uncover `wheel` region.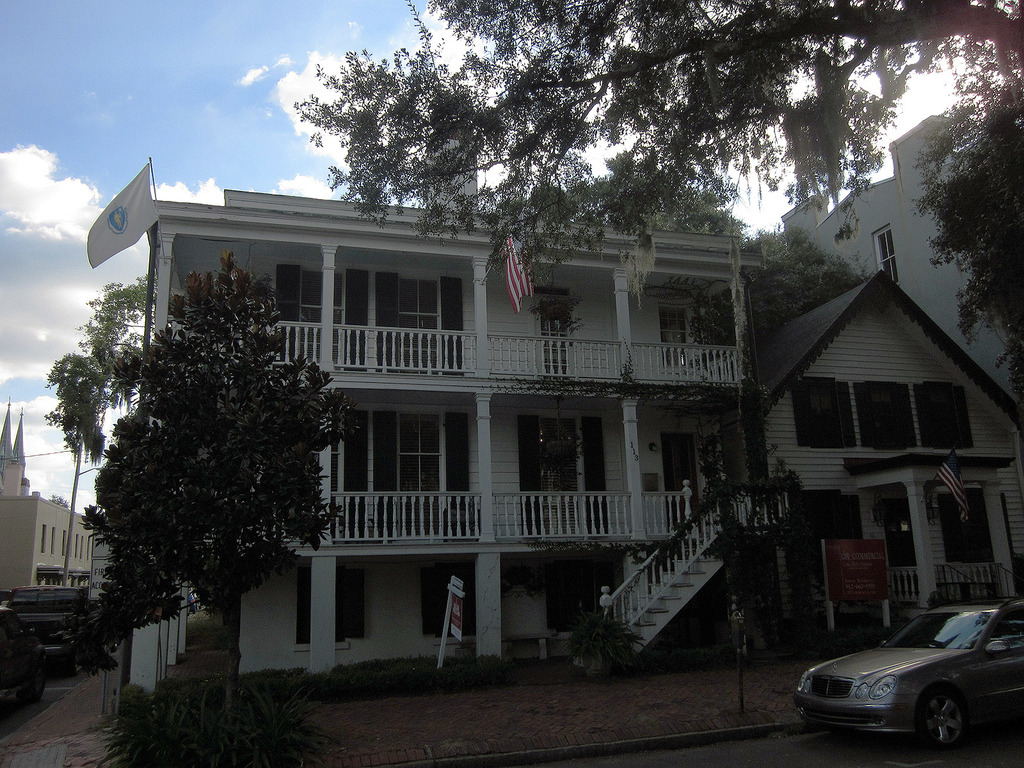
Uncovered: {"left": 906, "top": 685, "right": 963, "bottom": 749}.
